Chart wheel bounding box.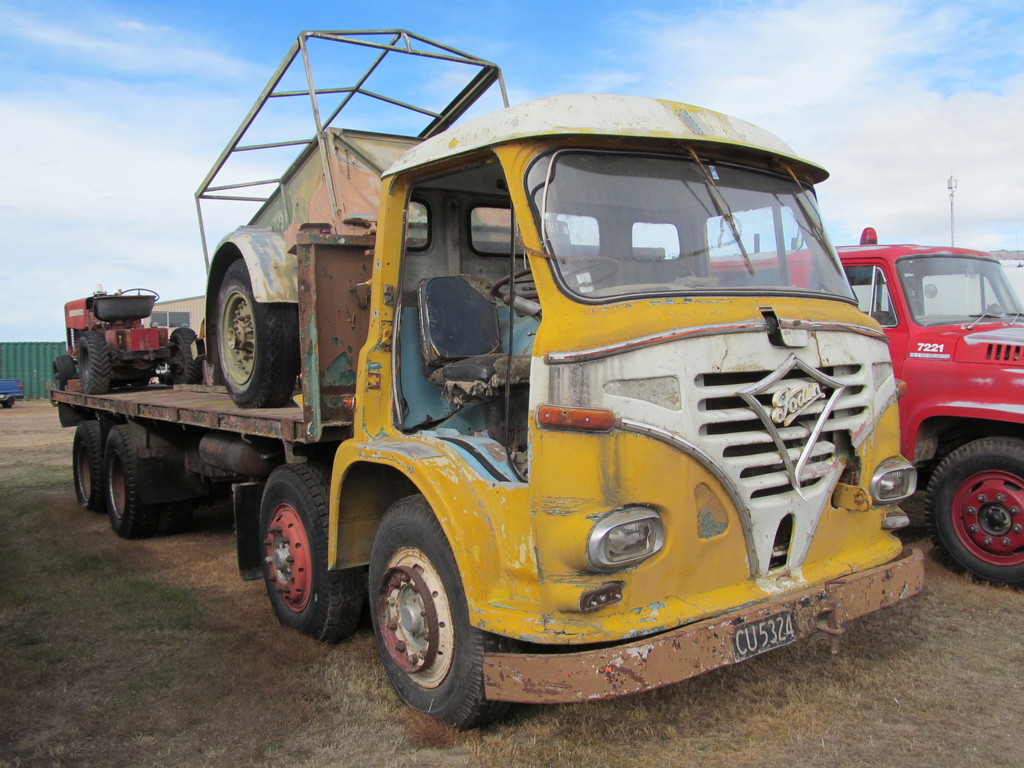
Charted: <region>253, 463, 353, 659</region>.
